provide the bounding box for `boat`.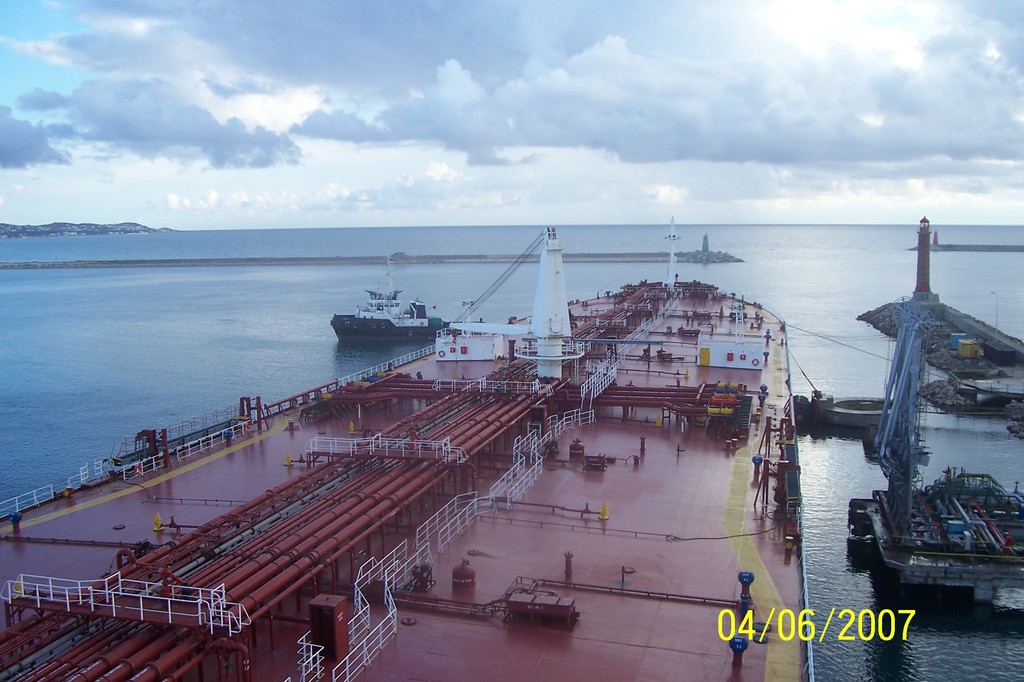
x1=330, y1=286, x2=456, y2=340.
